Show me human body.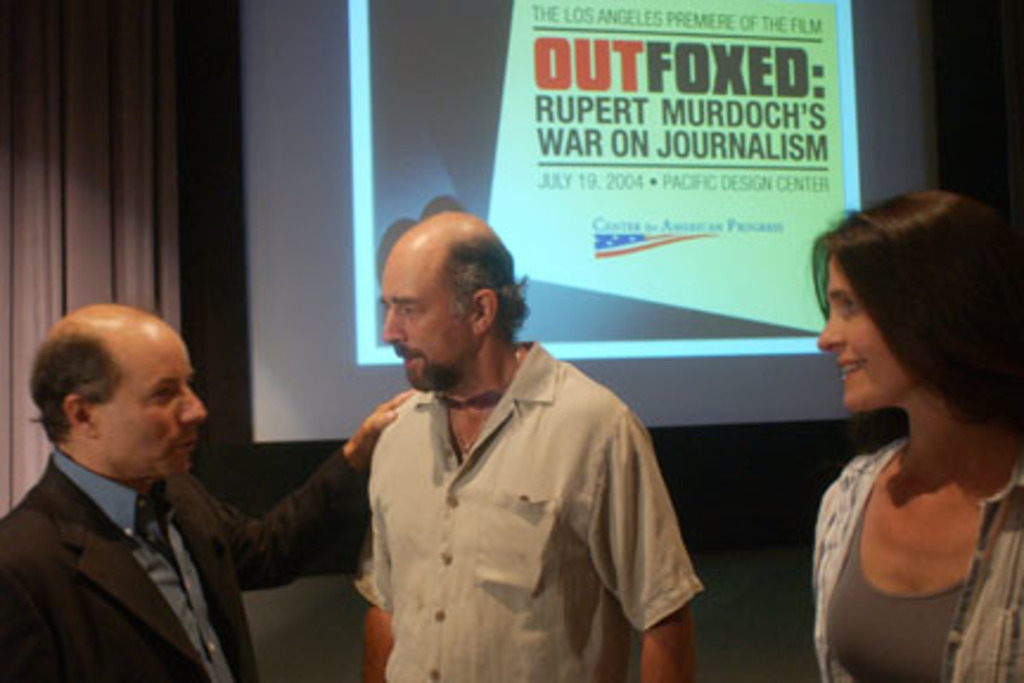
human body is here: 358, 213, 706, 681.
